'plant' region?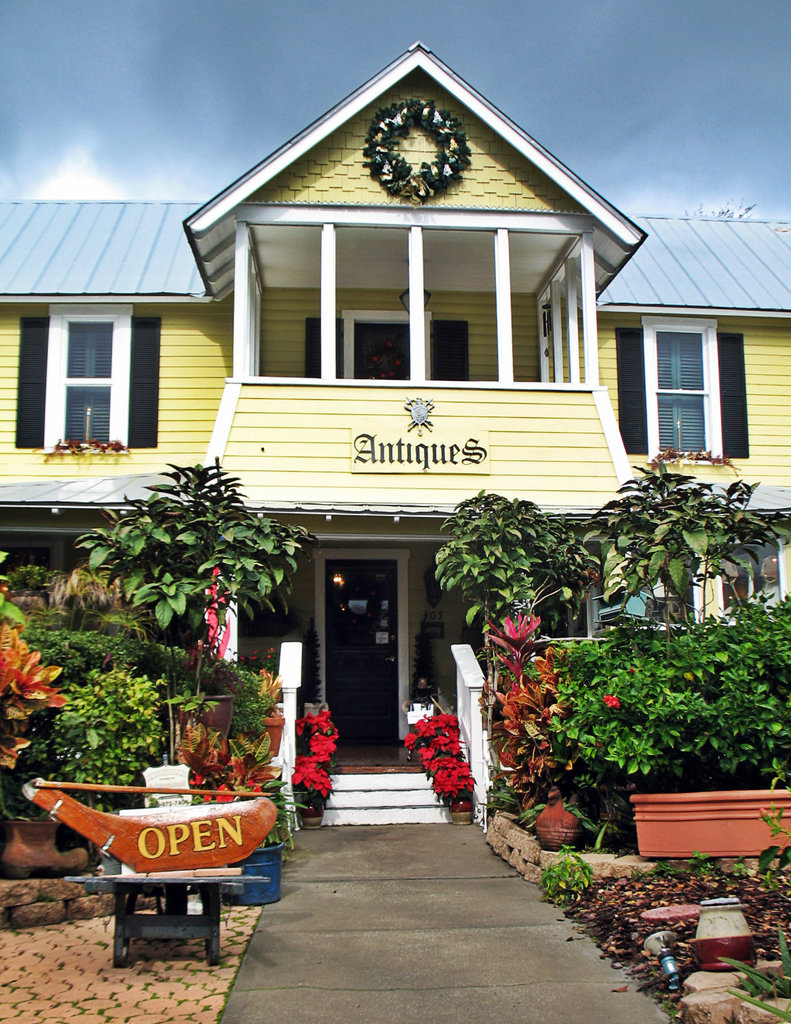
box=[527, 843, 600, 904]
